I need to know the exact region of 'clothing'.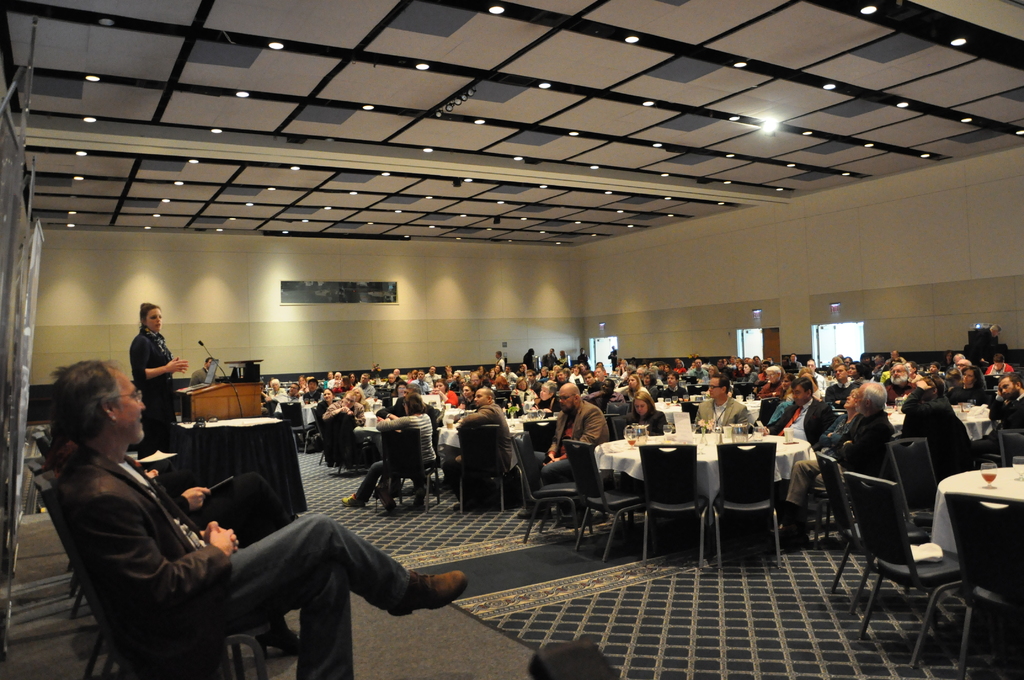
Region: 125, 329, 175, 437.
